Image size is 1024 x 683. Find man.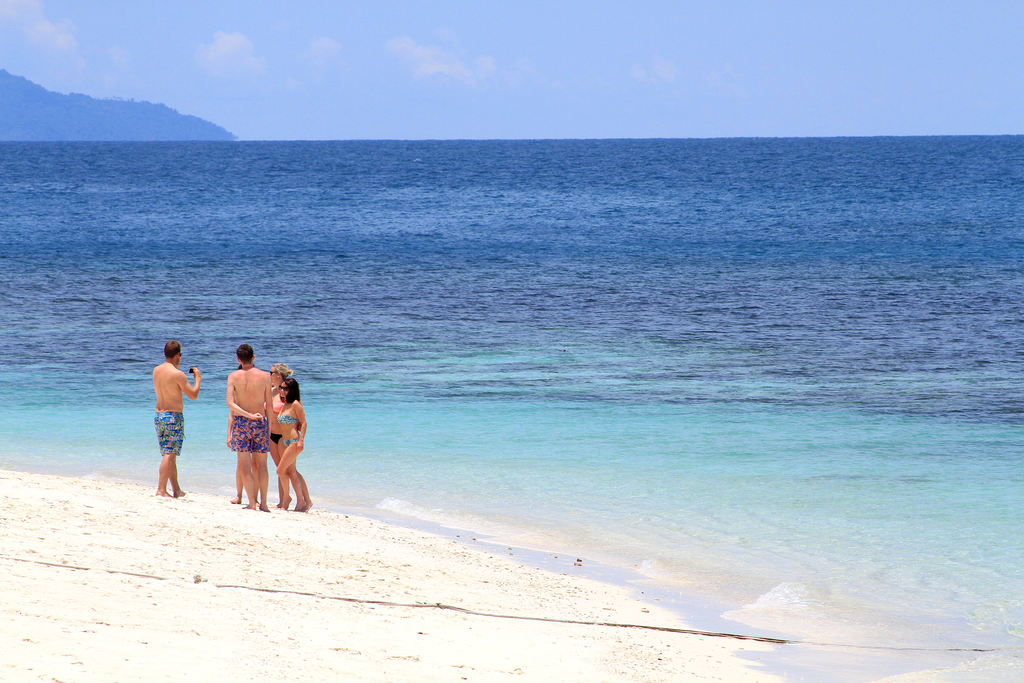
148, 340, 201, 499.
